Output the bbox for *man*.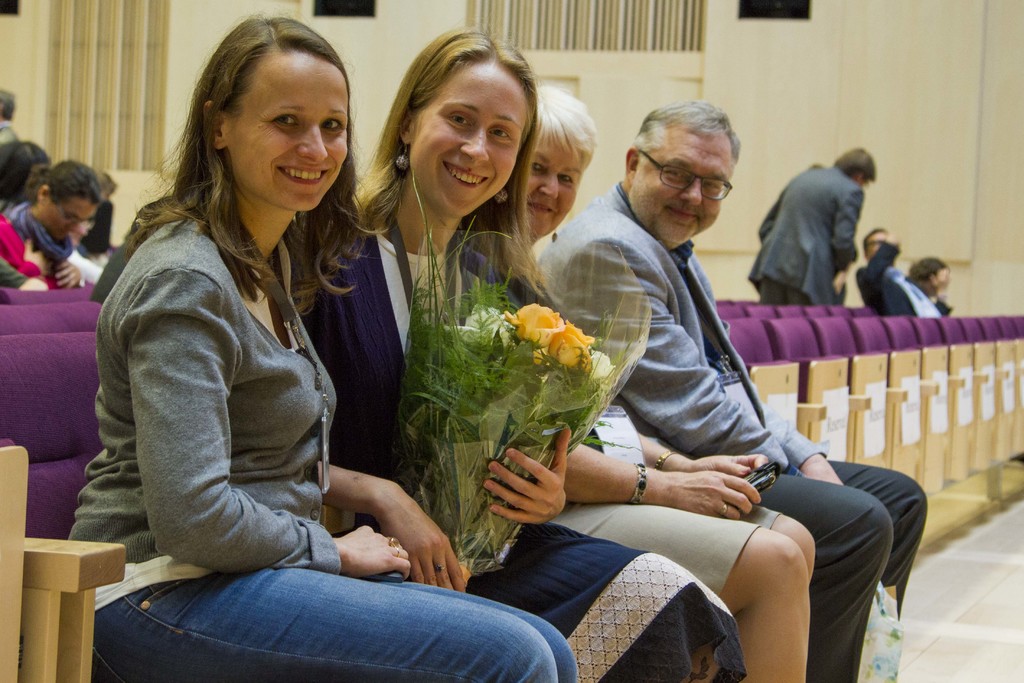
x1=854 y1=226 x2=950 y2=318.
